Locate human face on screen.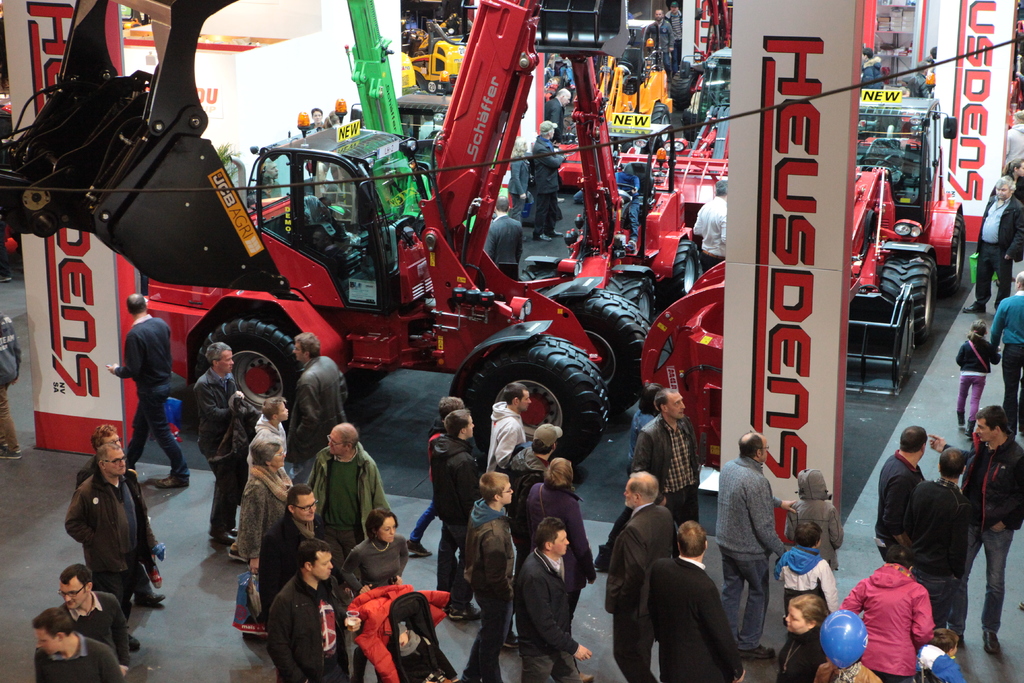
On screen at Rect(761, 438, 769, 461).
